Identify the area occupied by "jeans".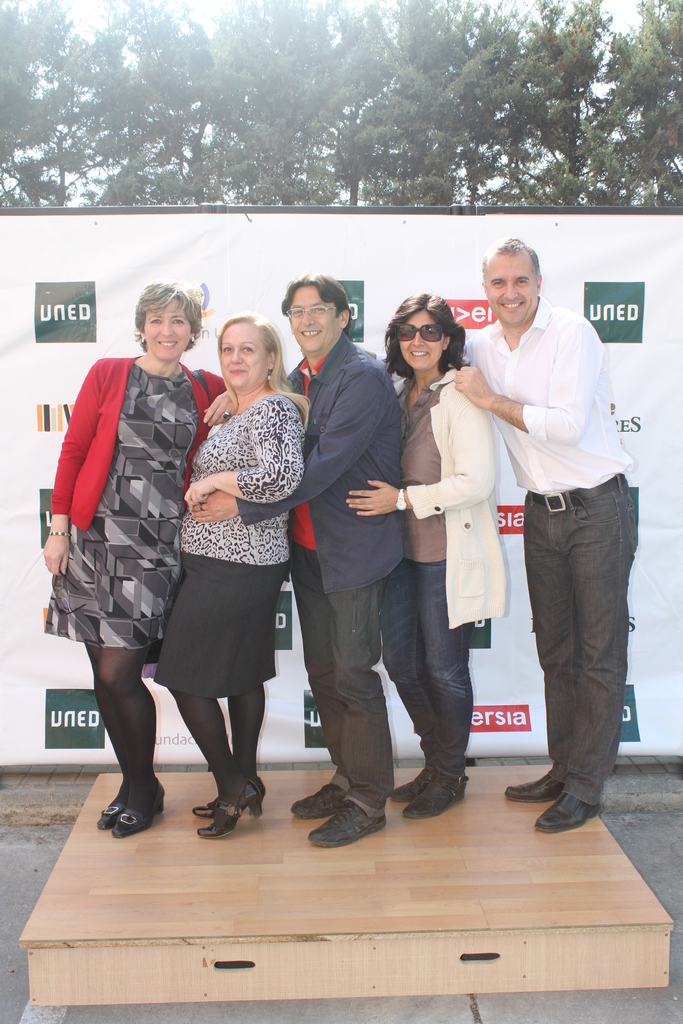
Area: <region>525, 486, 647, 821</region>.
